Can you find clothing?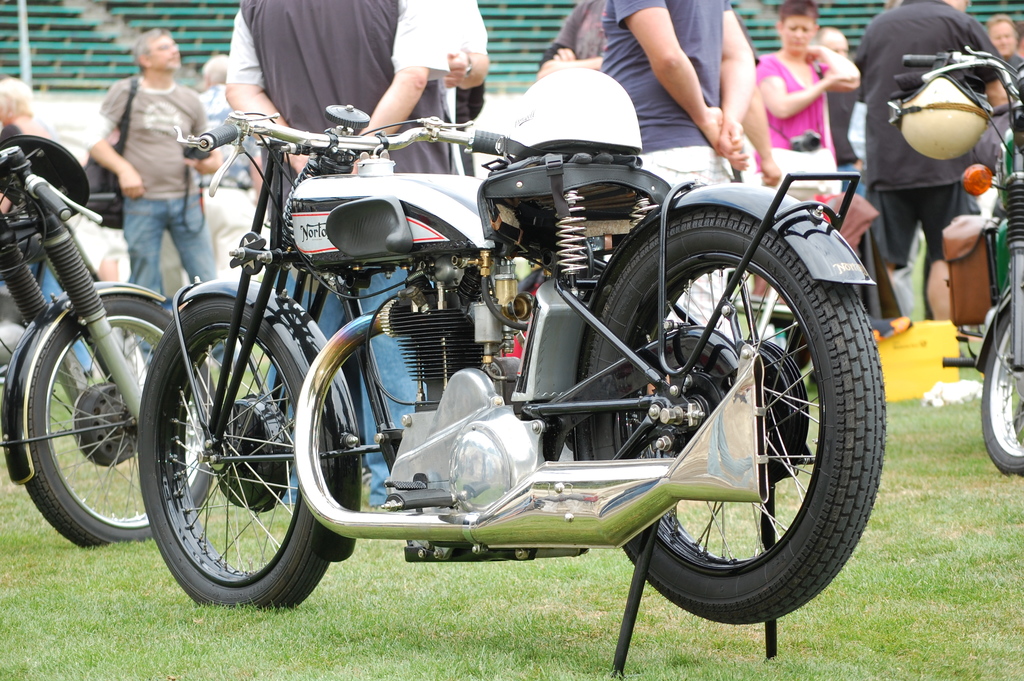
Yes, bounding box: [left=539, top=0, right=601, bottom=64].
